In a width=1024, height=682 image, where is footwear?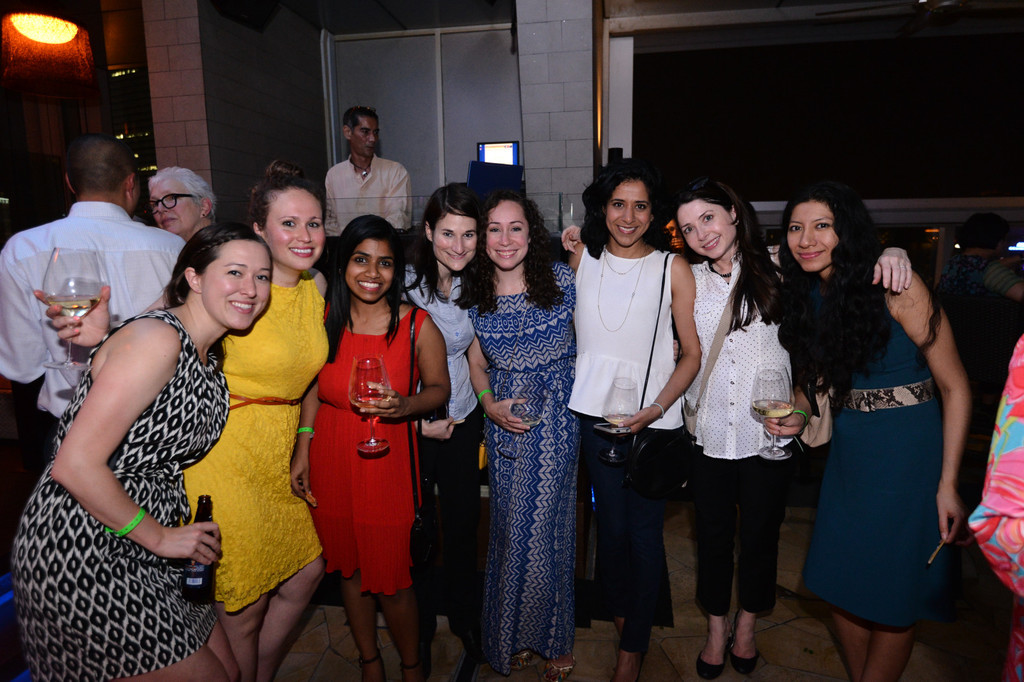
x1=726, y1=631, x2=762, y2=676.
